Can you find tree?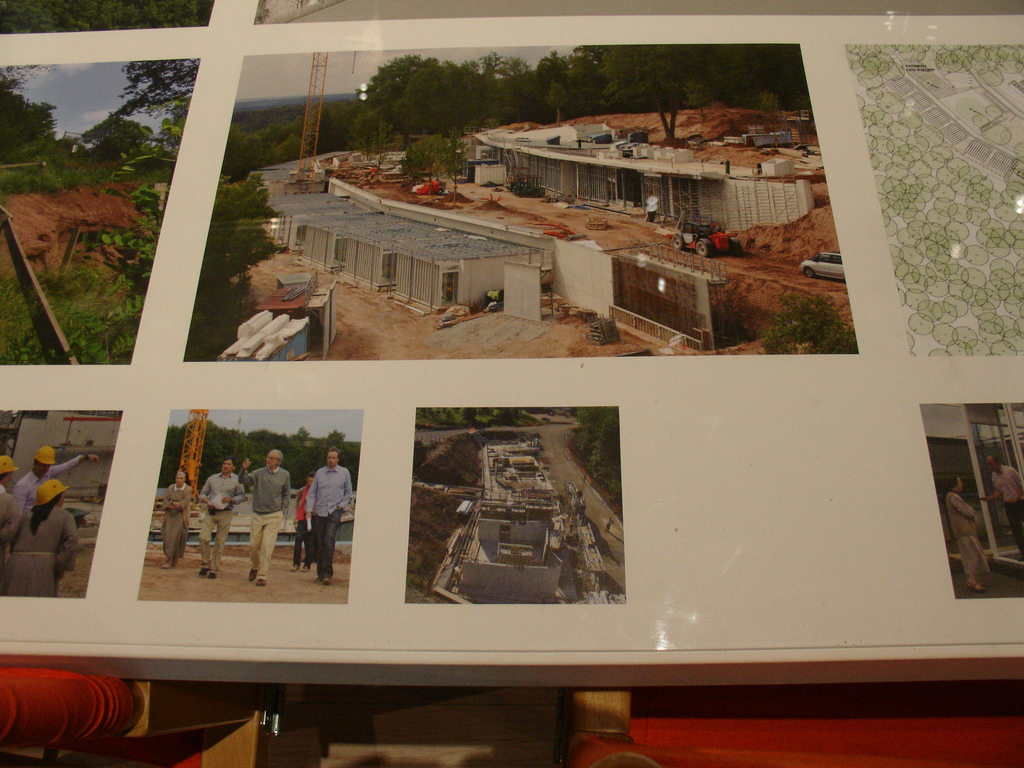
Yes, bounding box: <region>198, 169, 287, 361</region>.
